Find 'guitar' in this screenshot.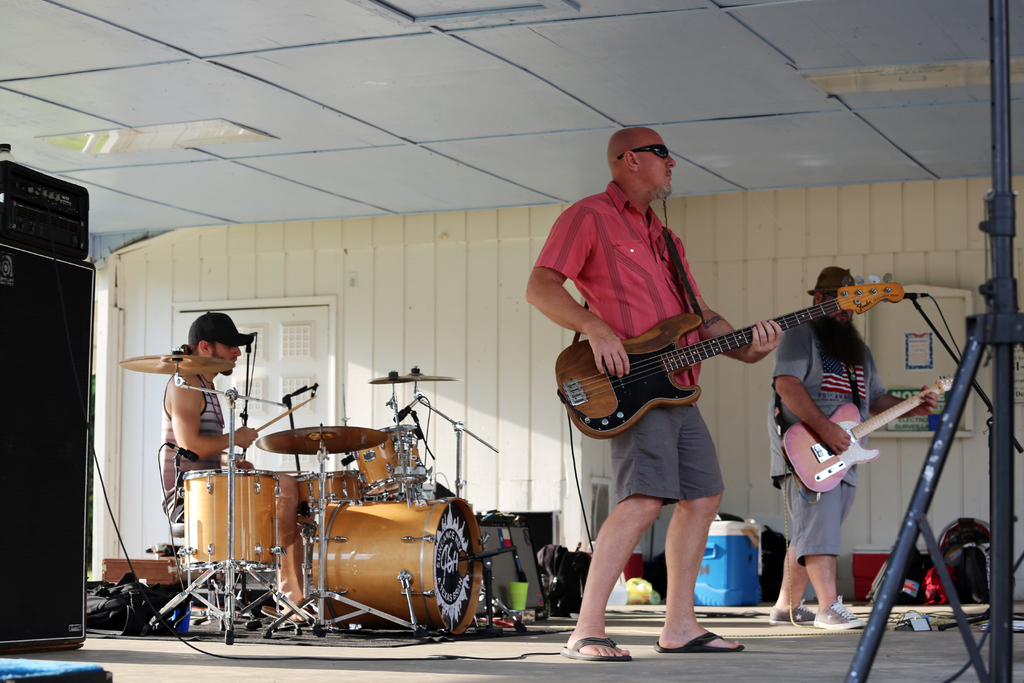
The bounding box for 'guitar' is BBox(772, 382, 969, 506).
